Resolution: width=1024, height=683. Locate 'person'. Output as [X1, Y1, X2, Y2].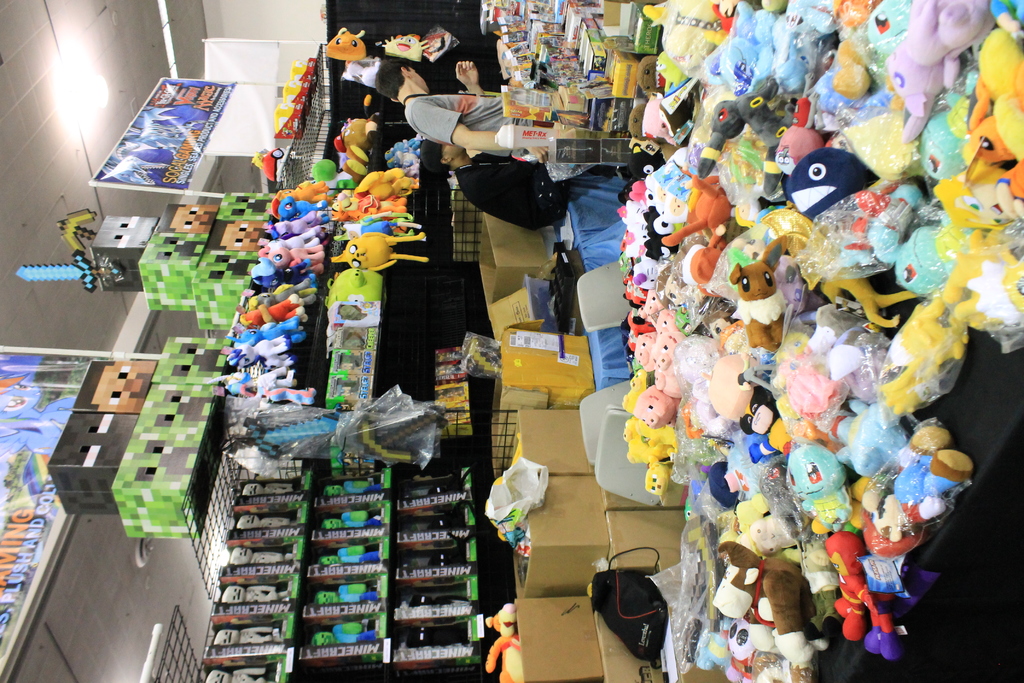
[418, 140, 621, 231].
